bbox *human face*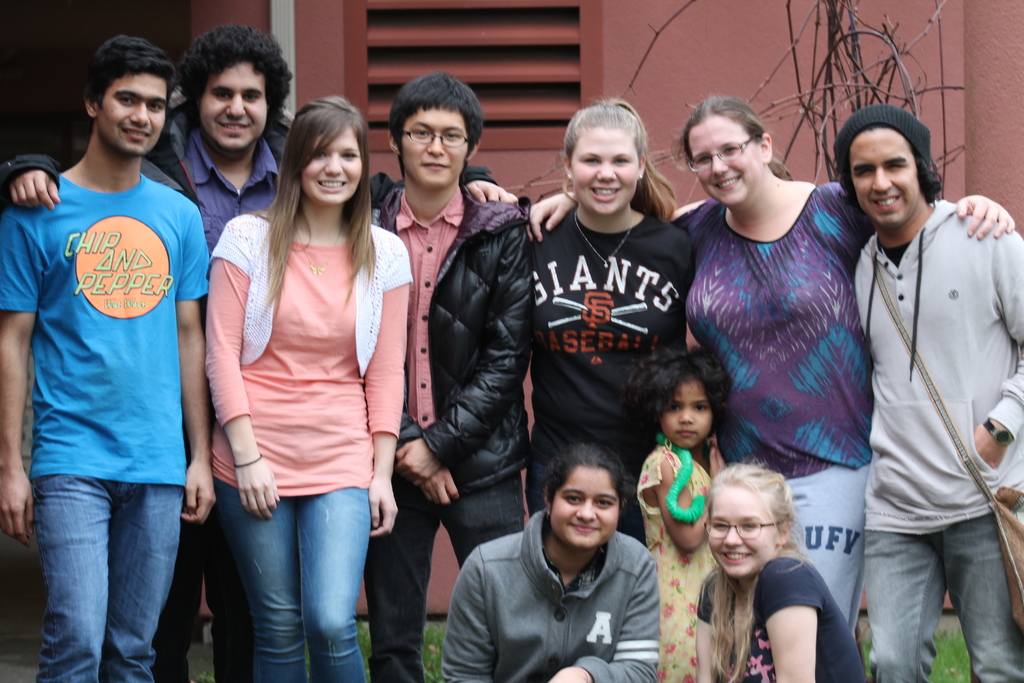
(left=547, top=468, right=617, bottom=550)
